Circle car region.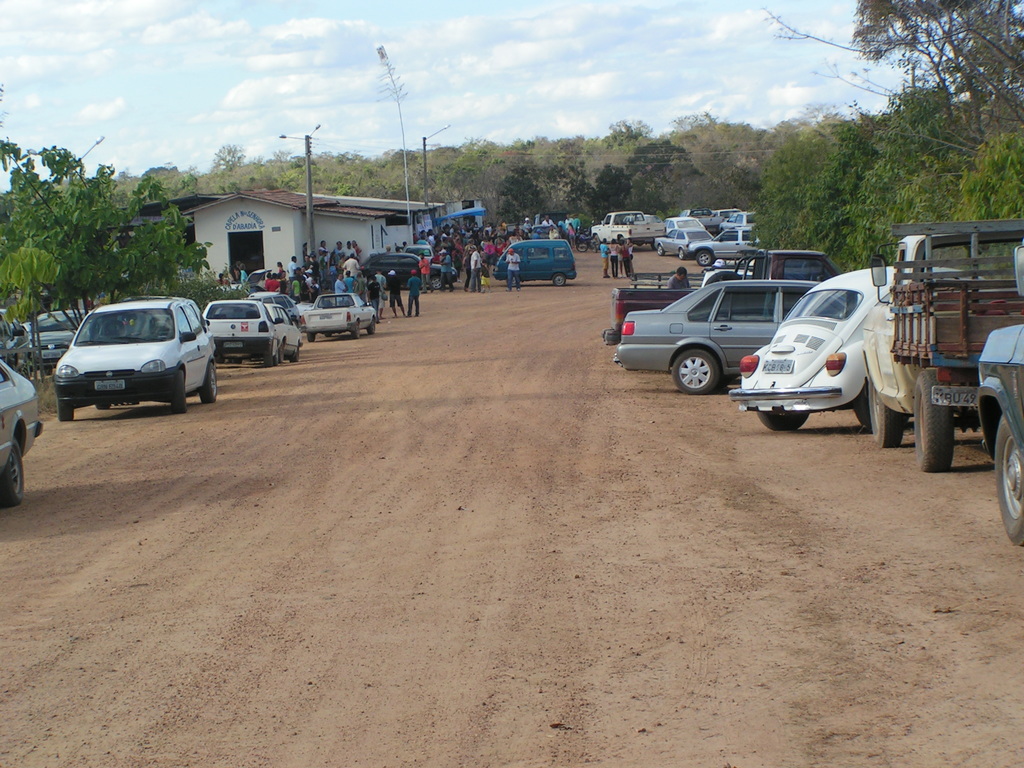
Region: left=976, top=240, right=1023, bottom=545.
